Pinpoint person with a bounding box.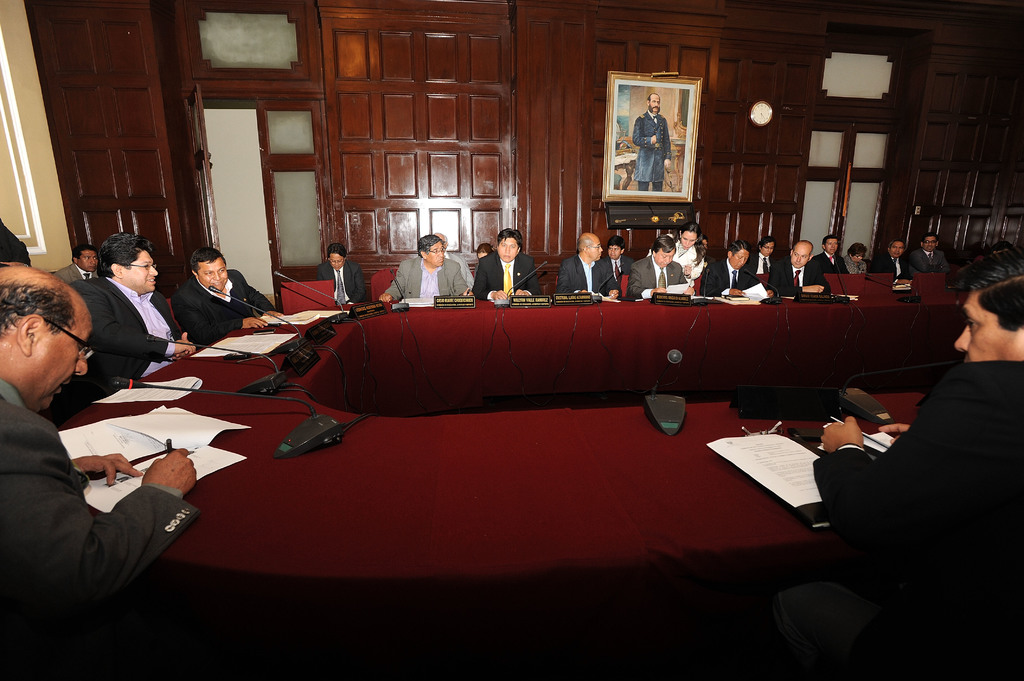
crop(627, 235, 697, 300).
